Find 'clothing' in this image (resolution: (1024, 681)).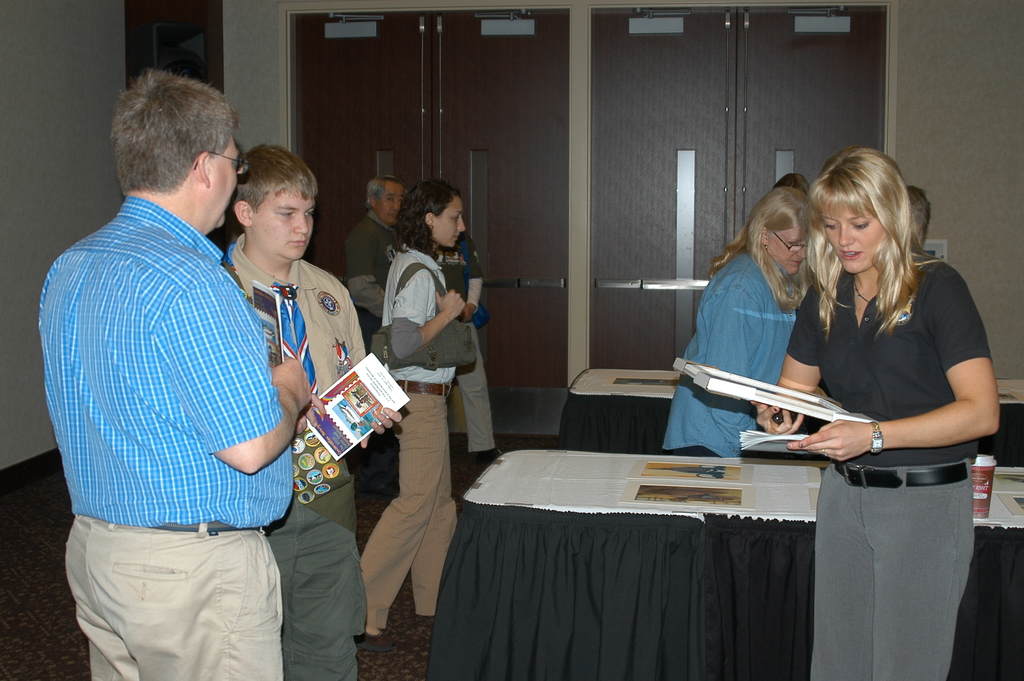
(786,249,988,680).
